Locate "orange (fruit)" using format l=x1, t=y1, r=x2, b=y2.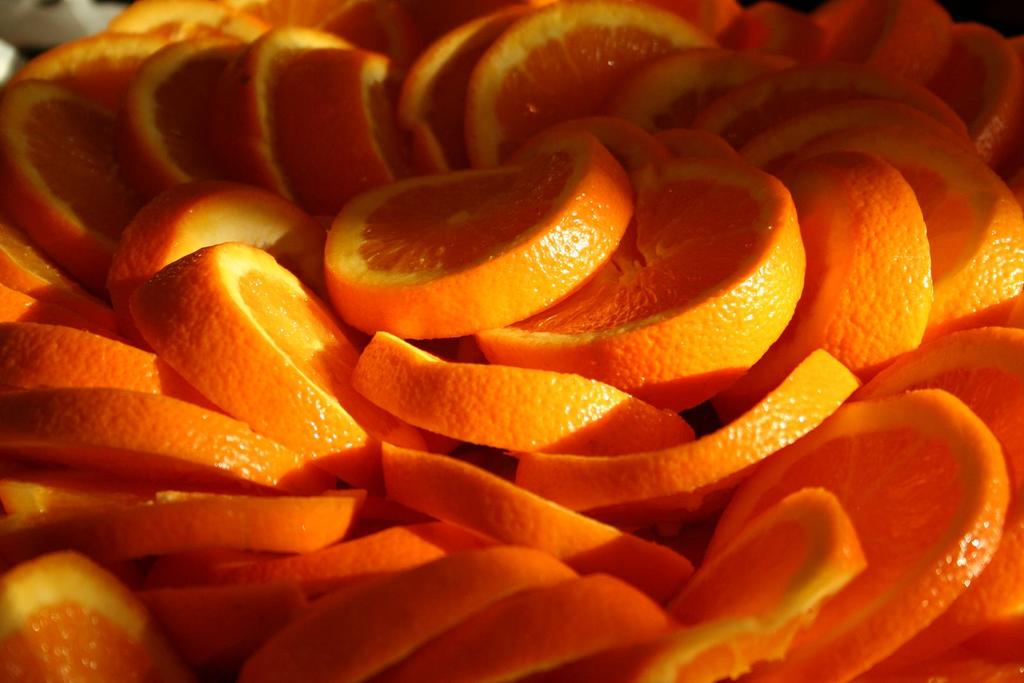
l=822, t=0, r=936, b=76.
